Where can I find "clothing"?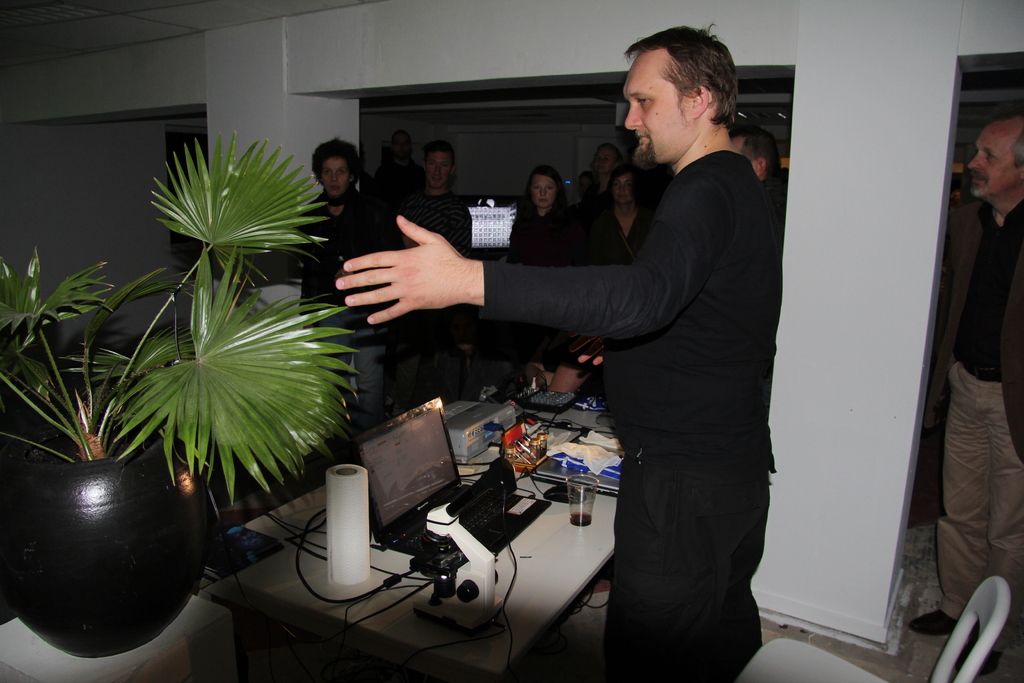
You can find it at 405/188/471/262.
